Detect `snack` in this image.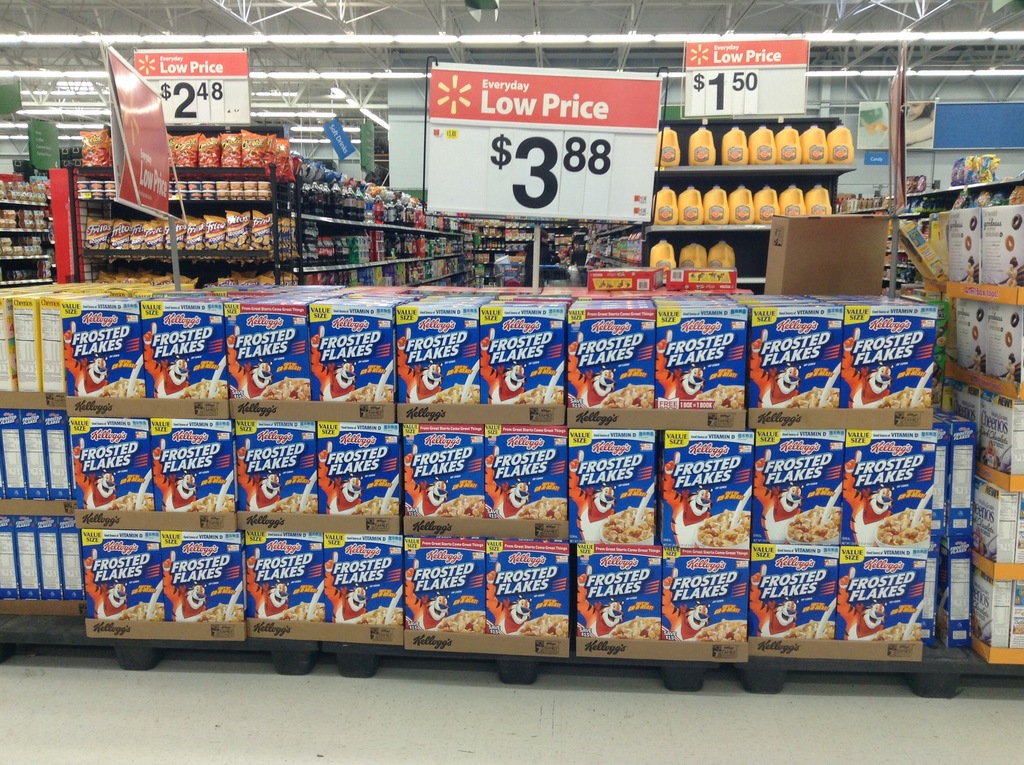
Detection: region(81, 127, 111, 167).
